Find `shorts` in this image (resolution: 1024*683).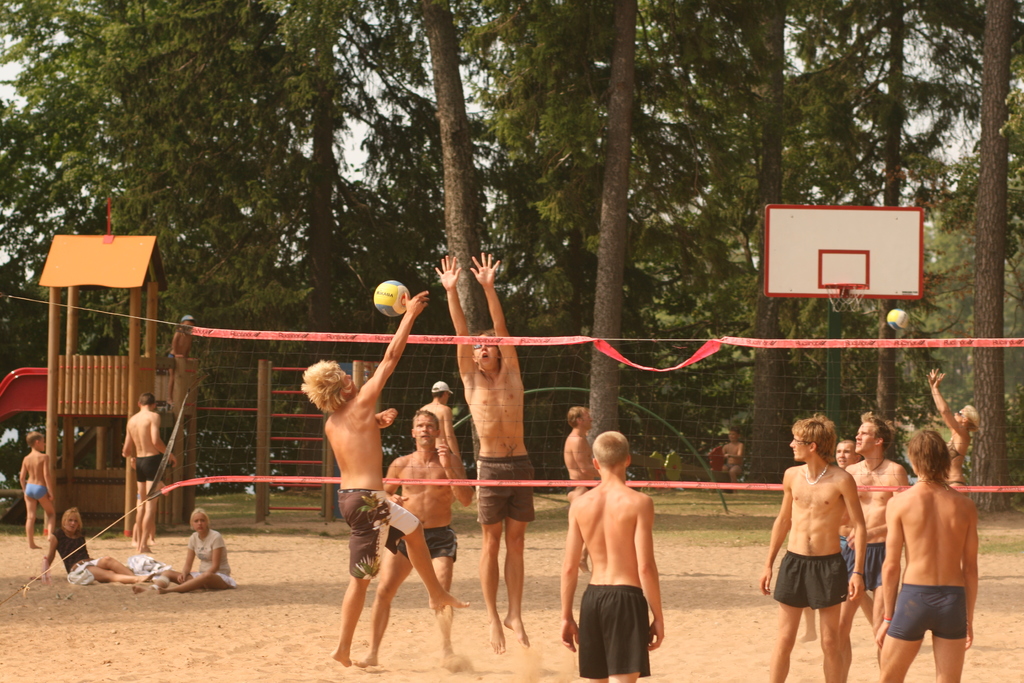
rect(881, 584, 970, 641).
